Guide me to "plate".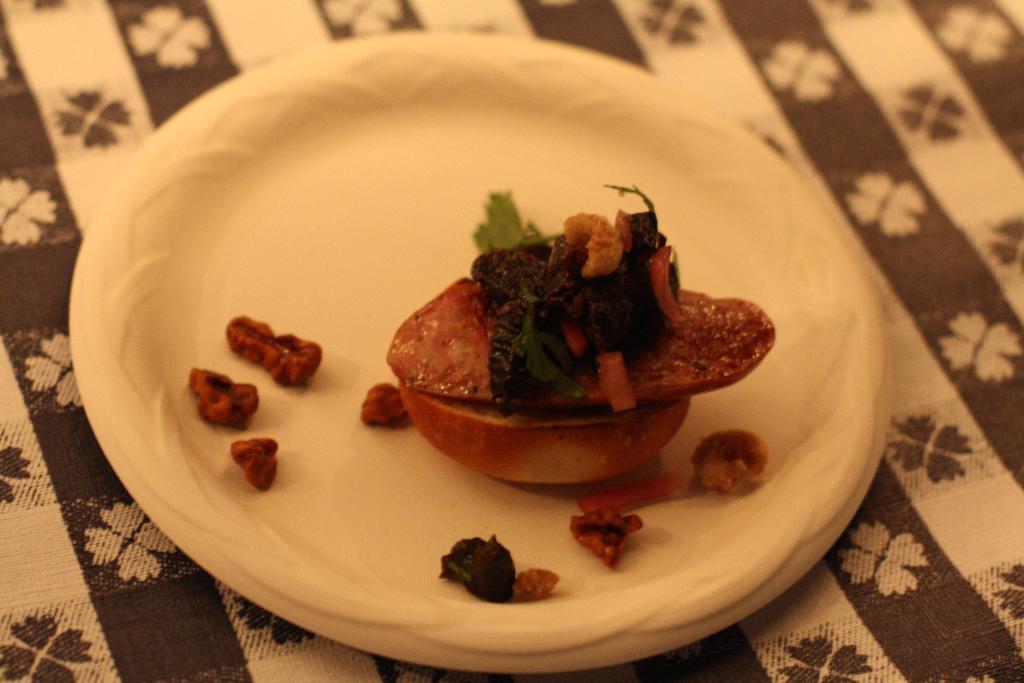
Guidance: BBox(82, 77, 920, 673).
